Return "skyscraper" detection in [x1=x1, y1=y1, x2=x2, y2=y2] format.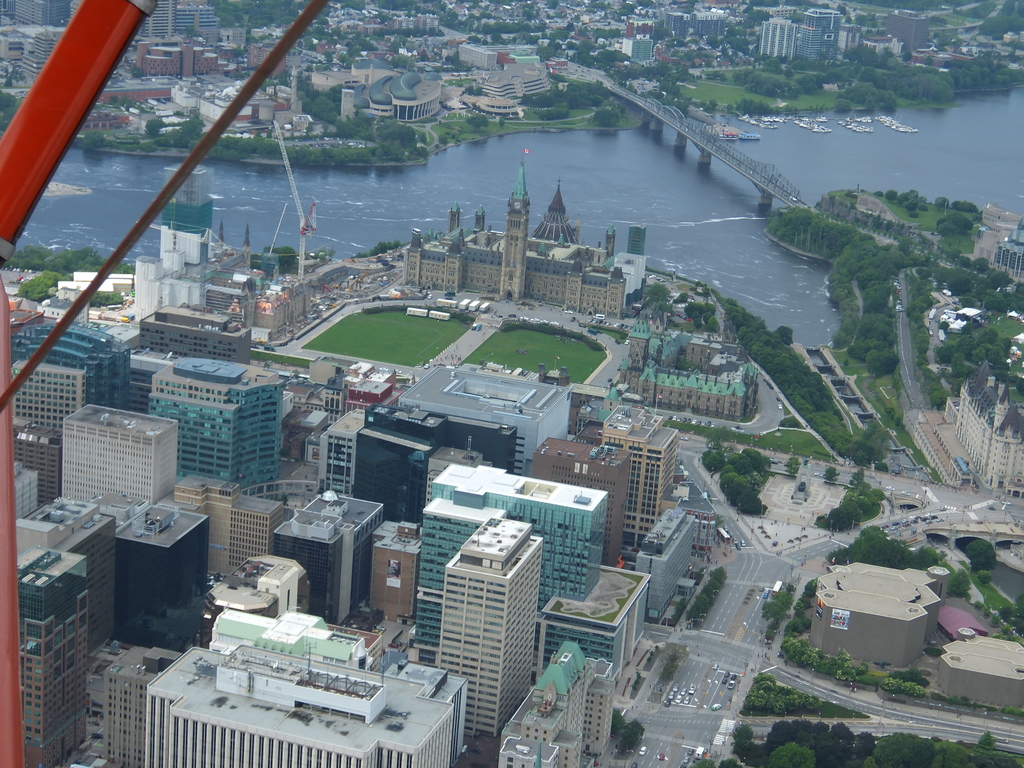
[x1=158, y1=161, x2=212, y2=271].
